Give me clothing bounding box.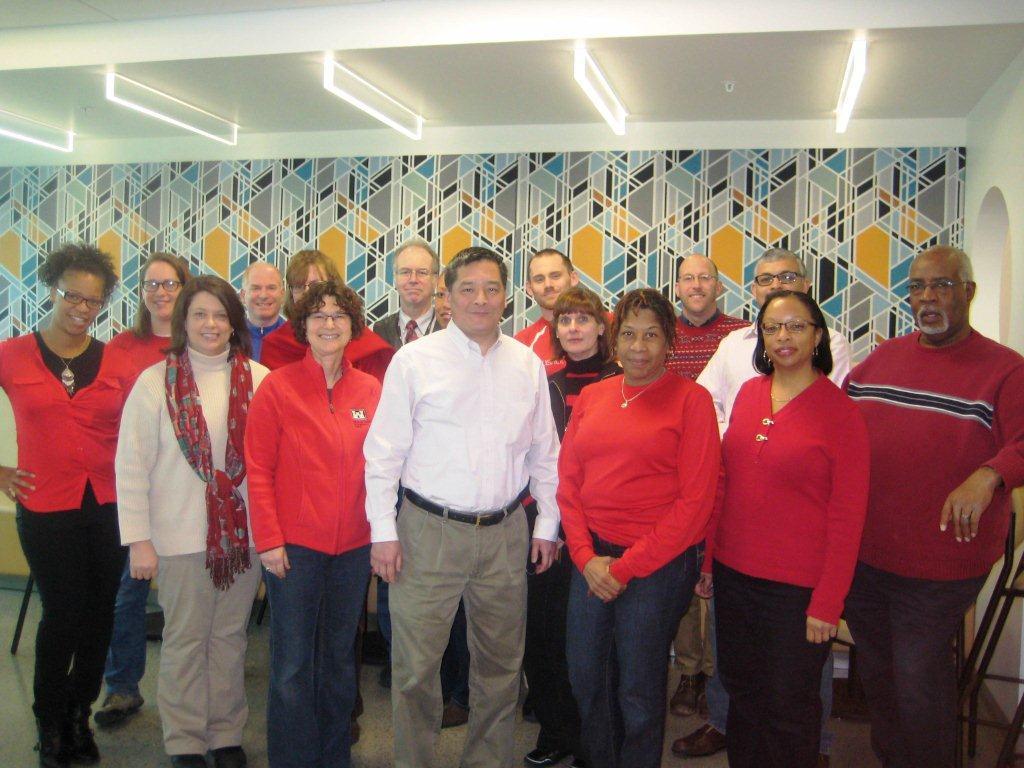
bbox(237, 310, 284, 361).
